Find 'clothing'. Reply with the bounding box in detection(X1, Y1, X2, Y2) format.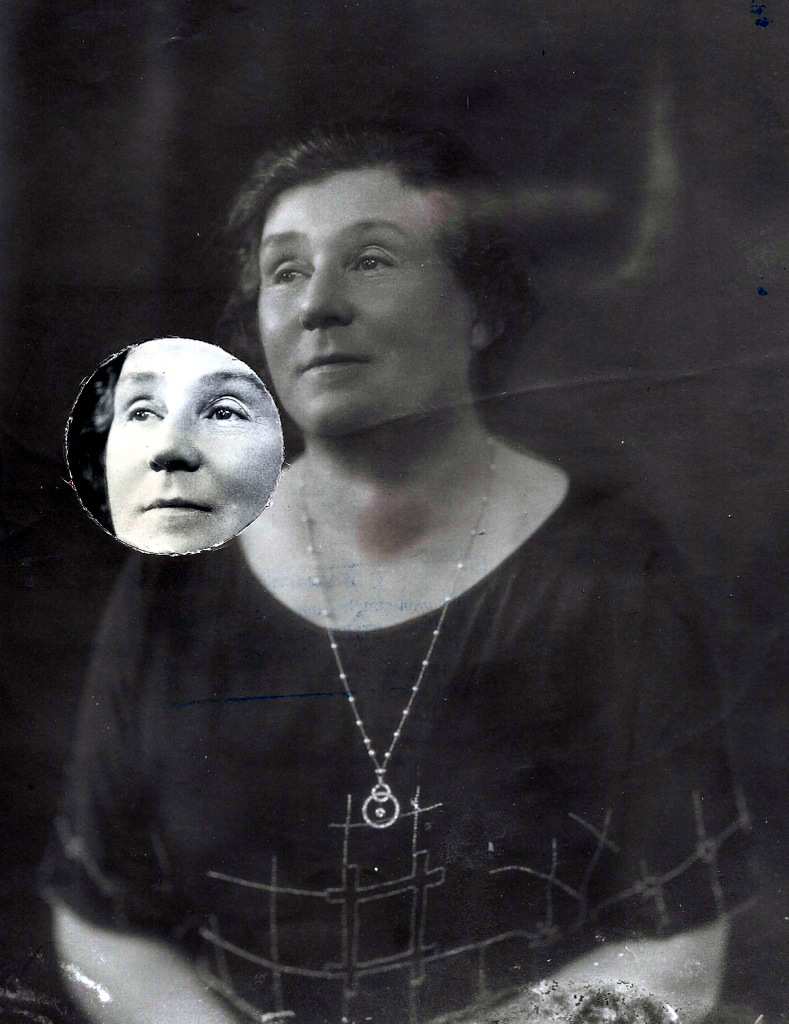
detection(36, 463, 768, 1023).
